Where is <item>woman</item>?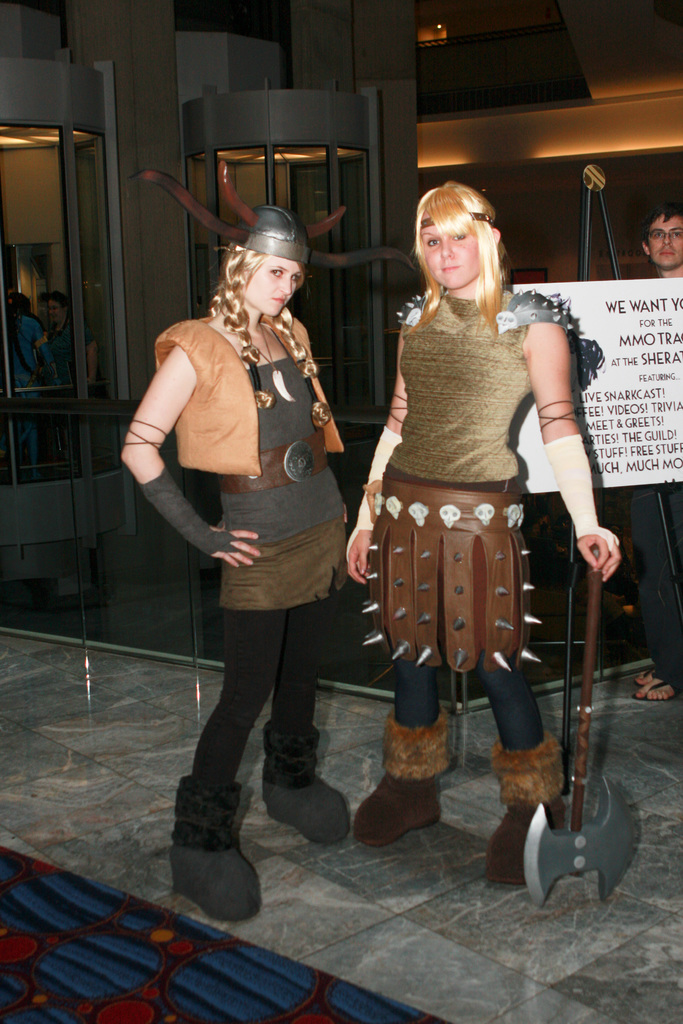
detection(343, 179, 625, 891).
